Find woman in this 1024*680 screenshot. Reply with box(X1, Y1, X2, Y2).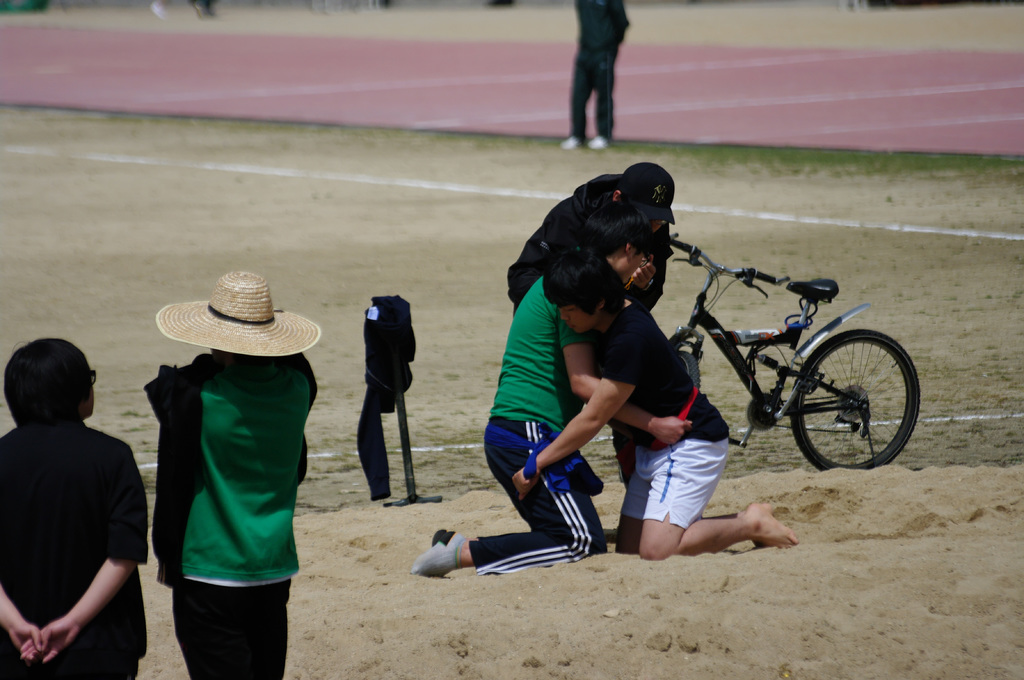
box(0, 335, 149, 679).
